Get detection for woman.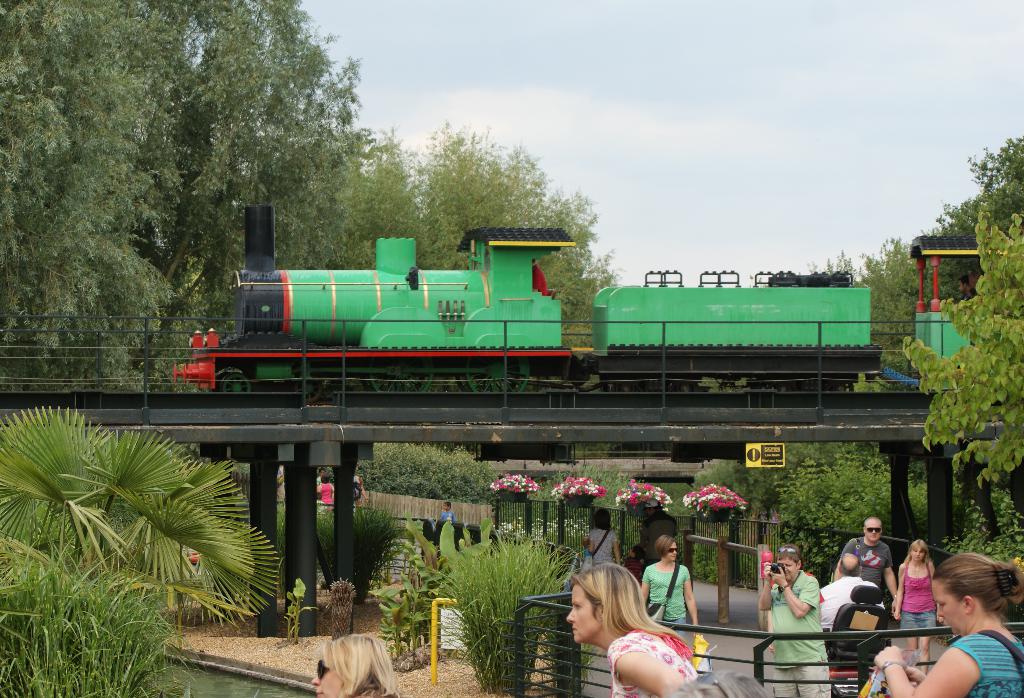
Detection: [x1=641, y1=532, x2=705, y2=643].
